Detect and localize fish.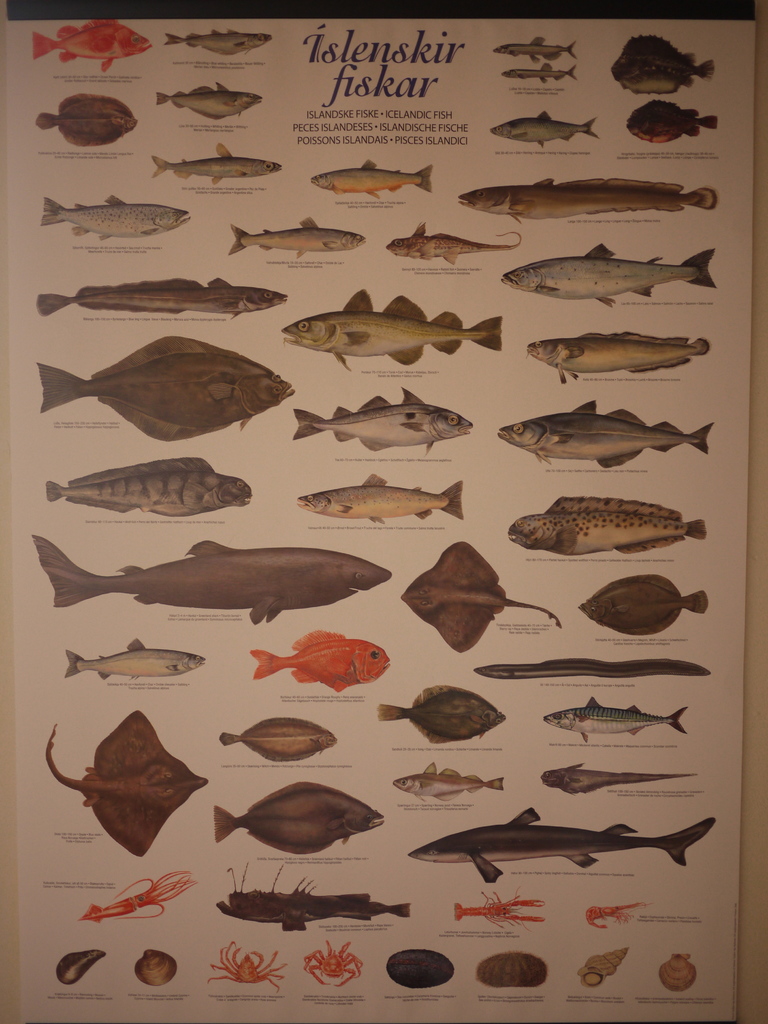
Localized at [left=289, top=389, right=472, bottom=456].
